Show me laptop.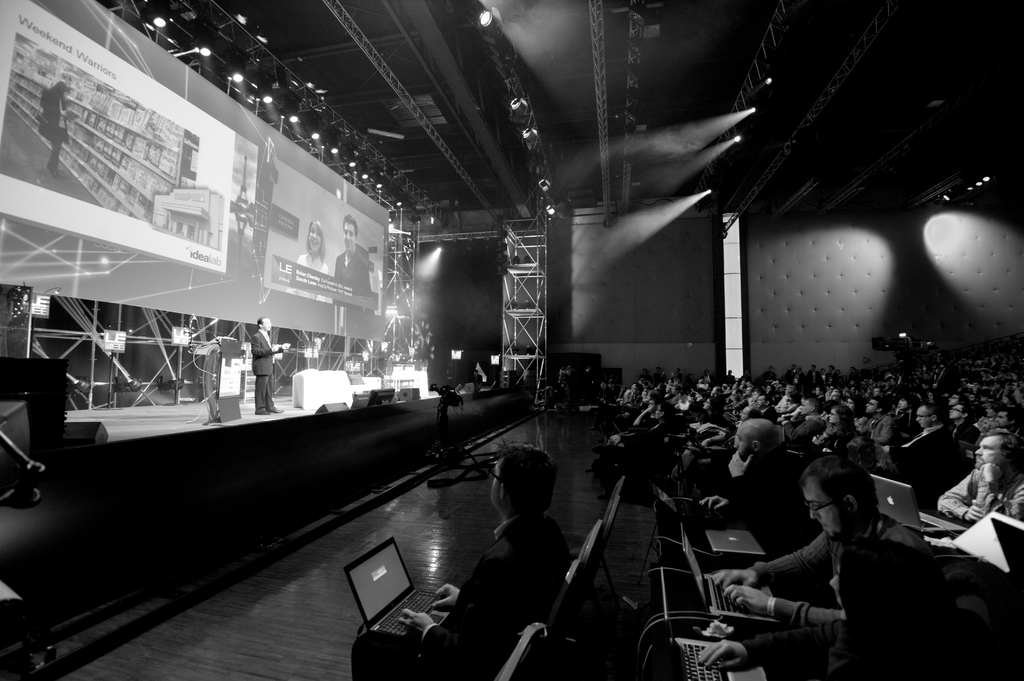
laptop is here: [x1=871, y1=474, x2=968, y2=533].
